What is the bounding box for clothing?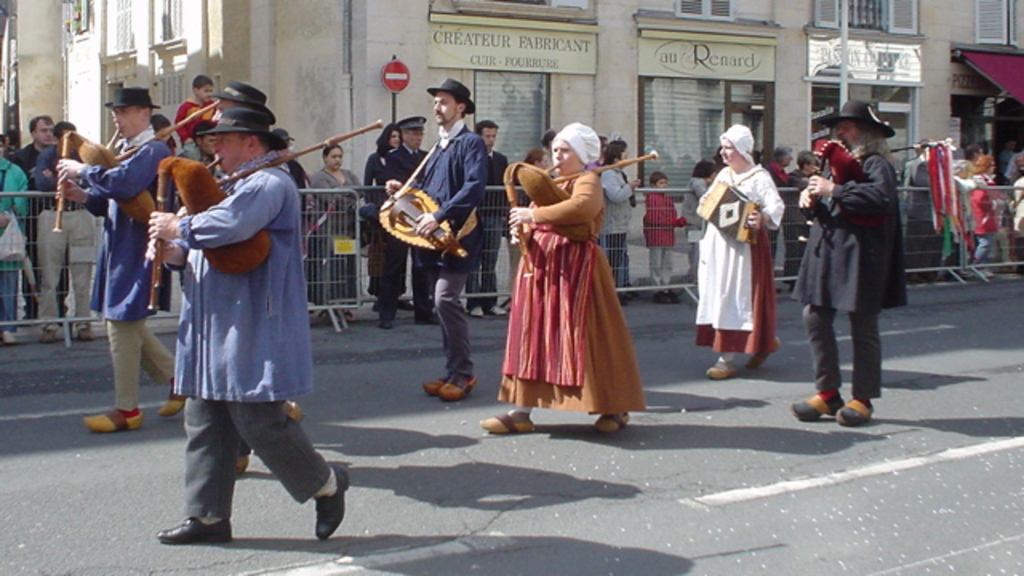
(702,158,784,357).
